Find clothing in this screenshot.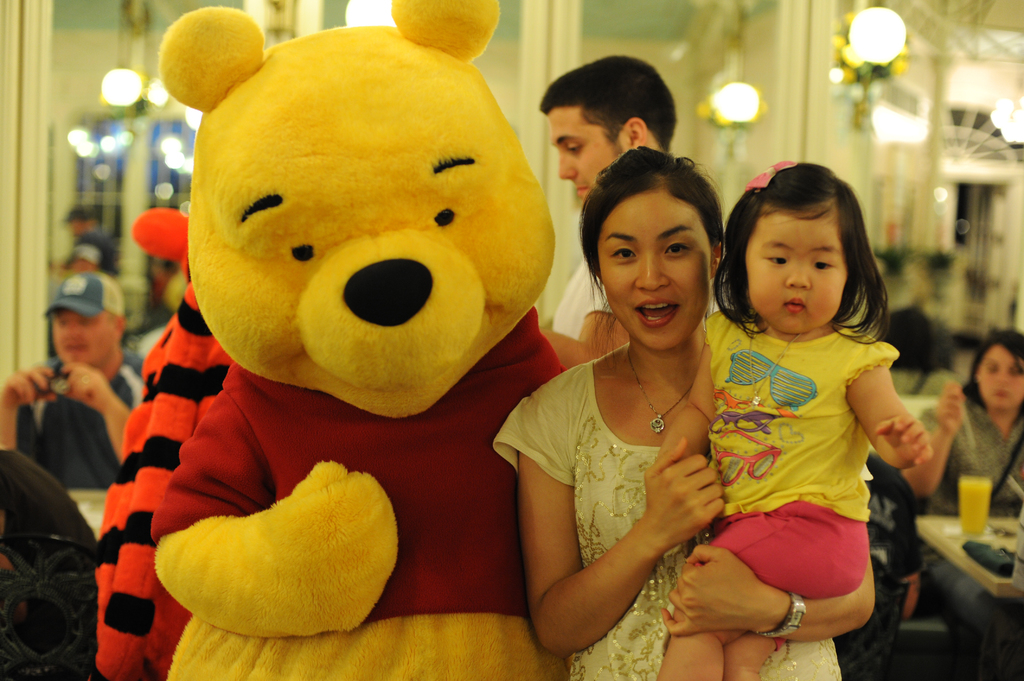
The bounding box for clothing is left=154, top=371, right=571, bottom=609.
